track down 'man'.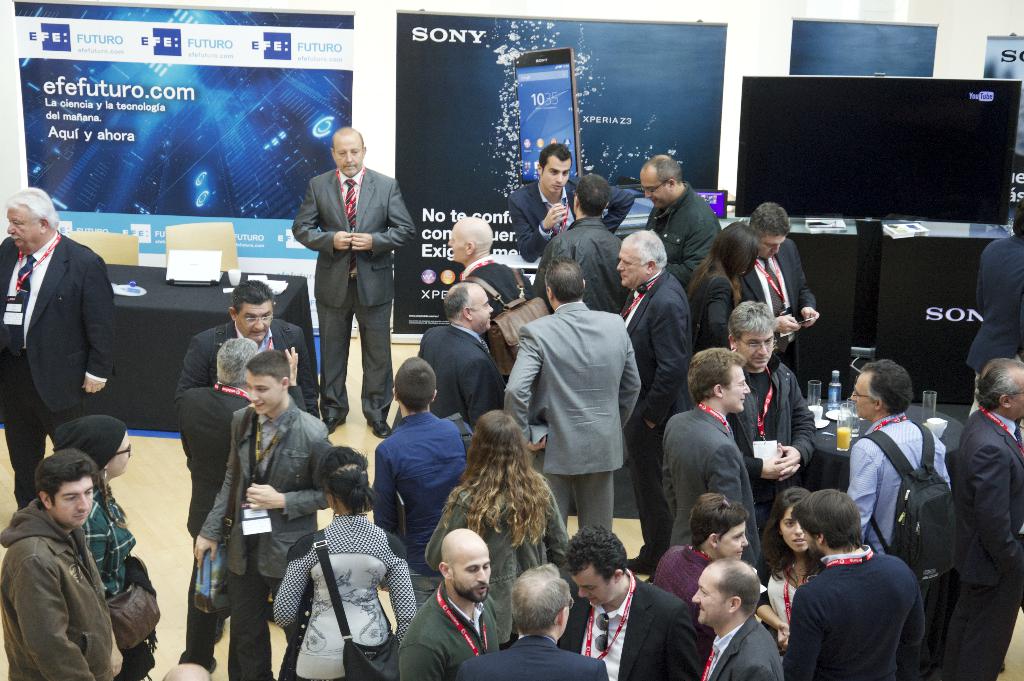
Tracked to {"x1": 504, "y1": 142, "x2": 635, "y2": 269}.
